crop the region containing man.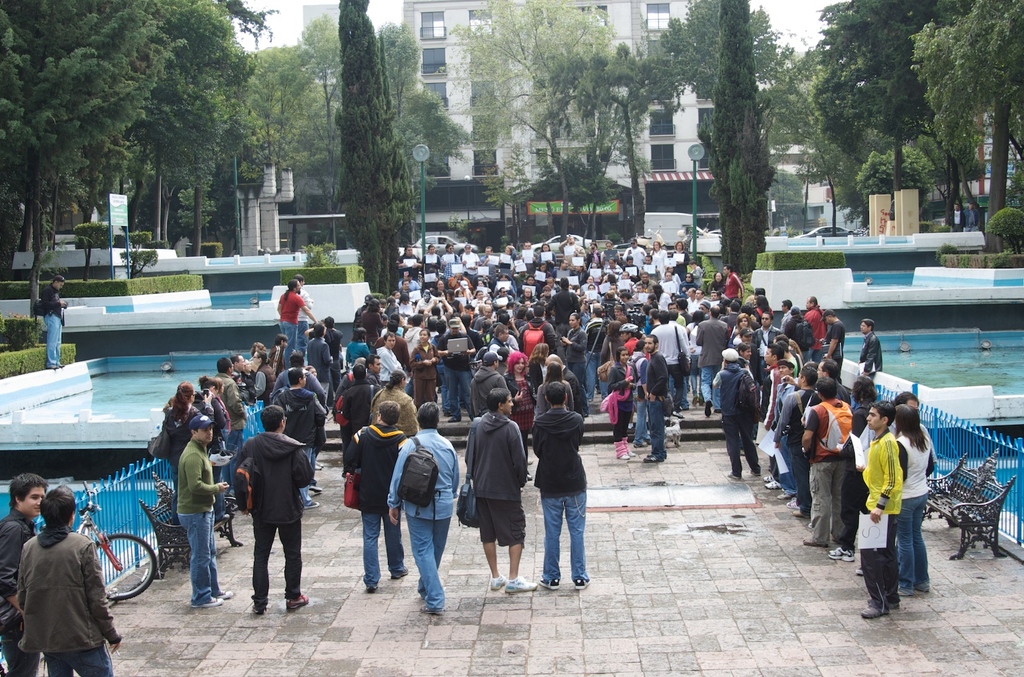
Crop region: crop(766, 358, 796, 494).
